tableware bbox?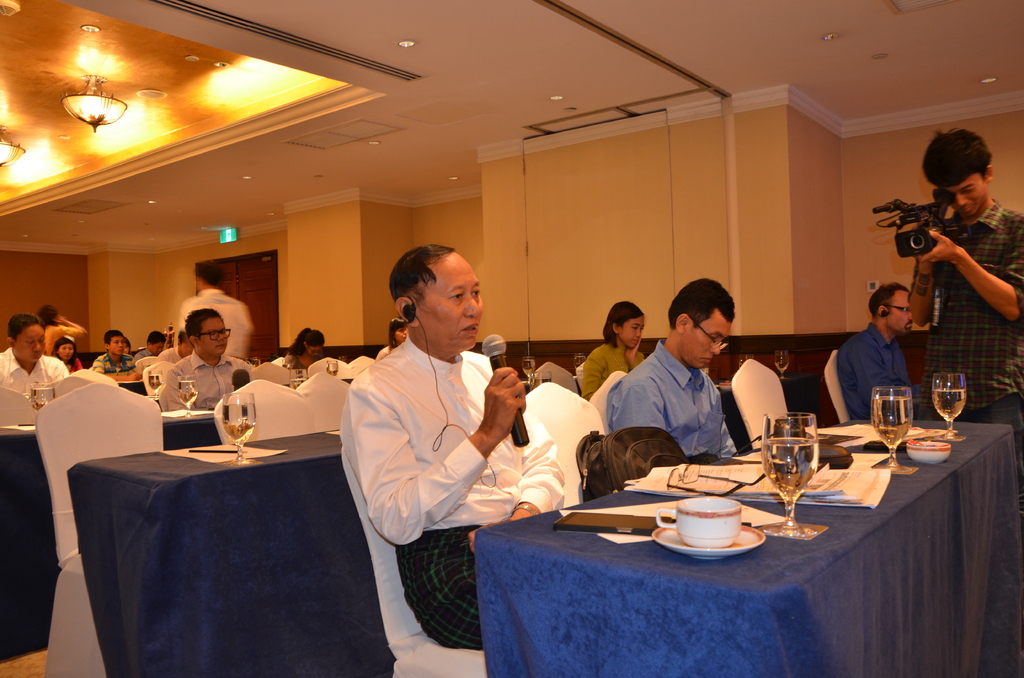
{"left": 179, "top": 372, "right": 201, "bottom": 419}
